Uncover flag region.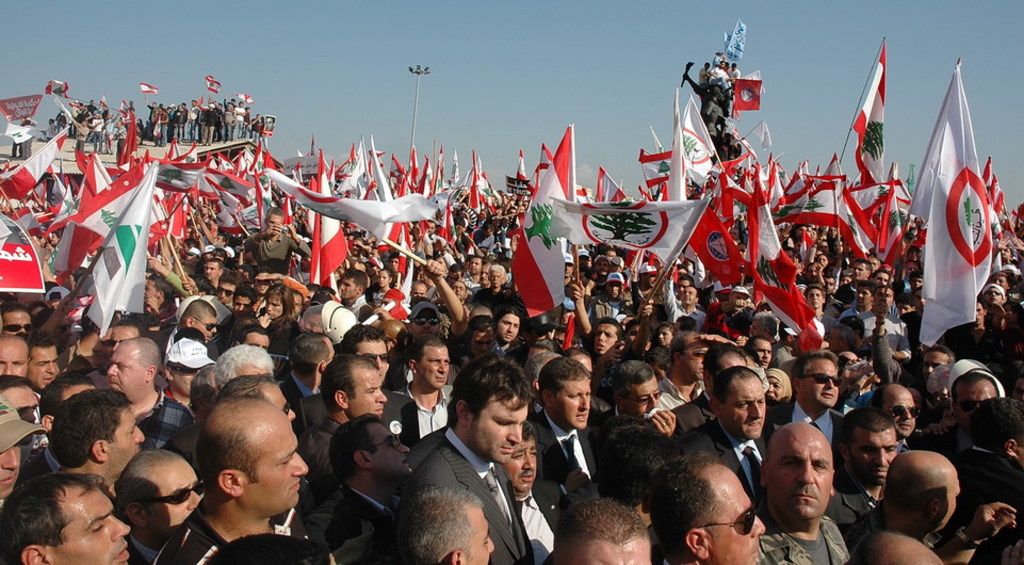
Uncovered: (x1=51, y1=165, x2=142, y2=284).
